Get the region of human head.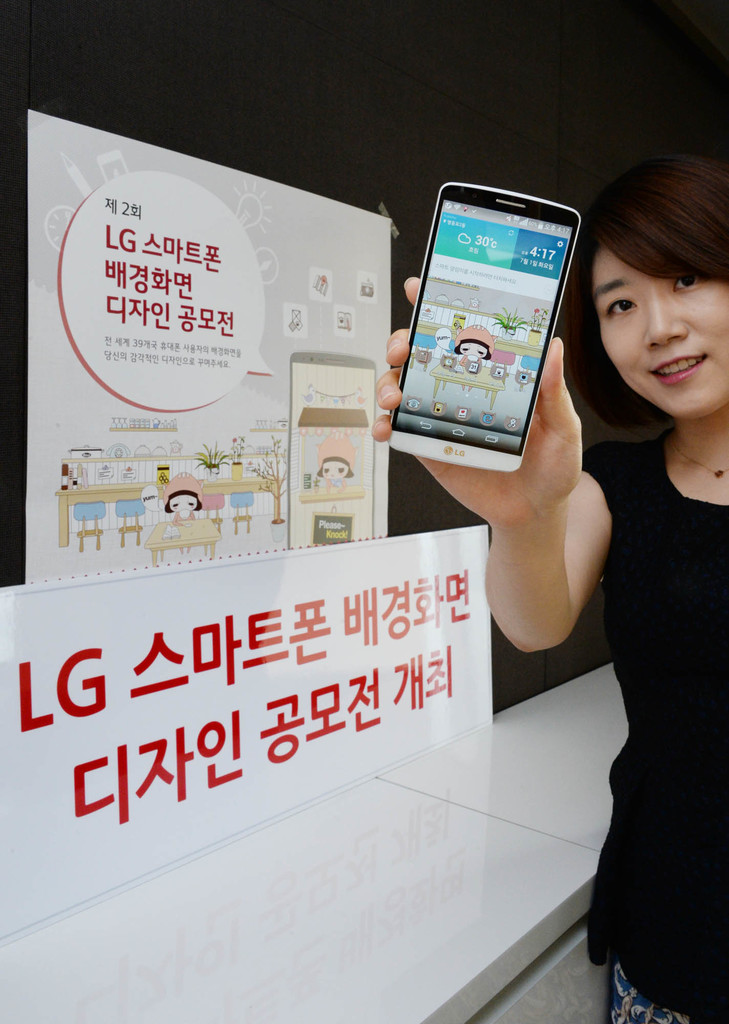
locate(597, 150, 719, 400).
